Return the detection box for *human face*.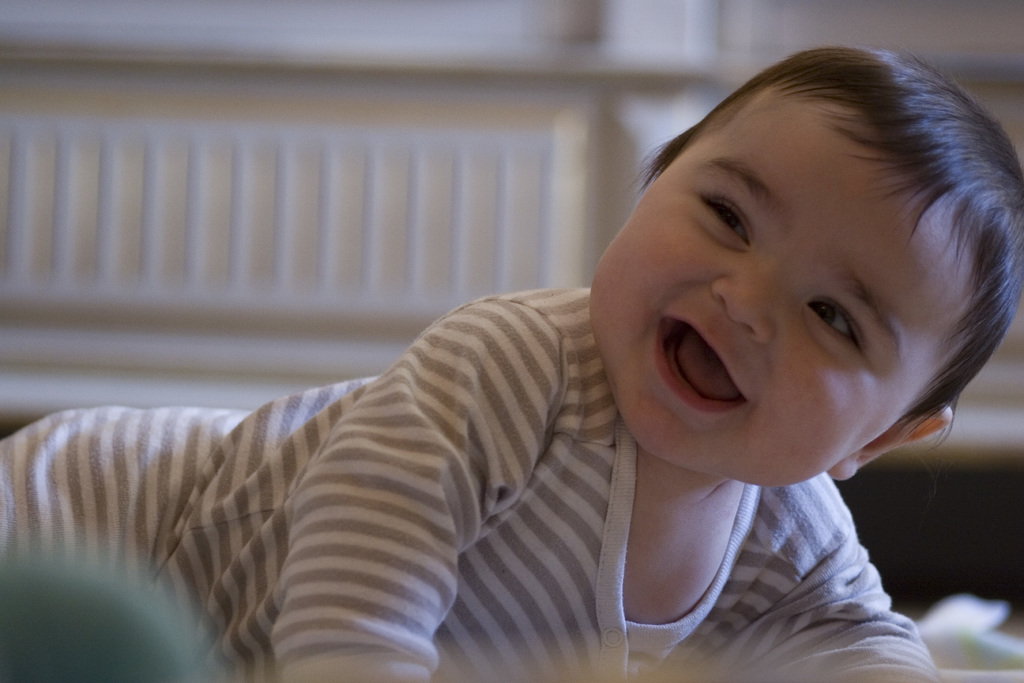
box=[588, 89, 972, 490].
